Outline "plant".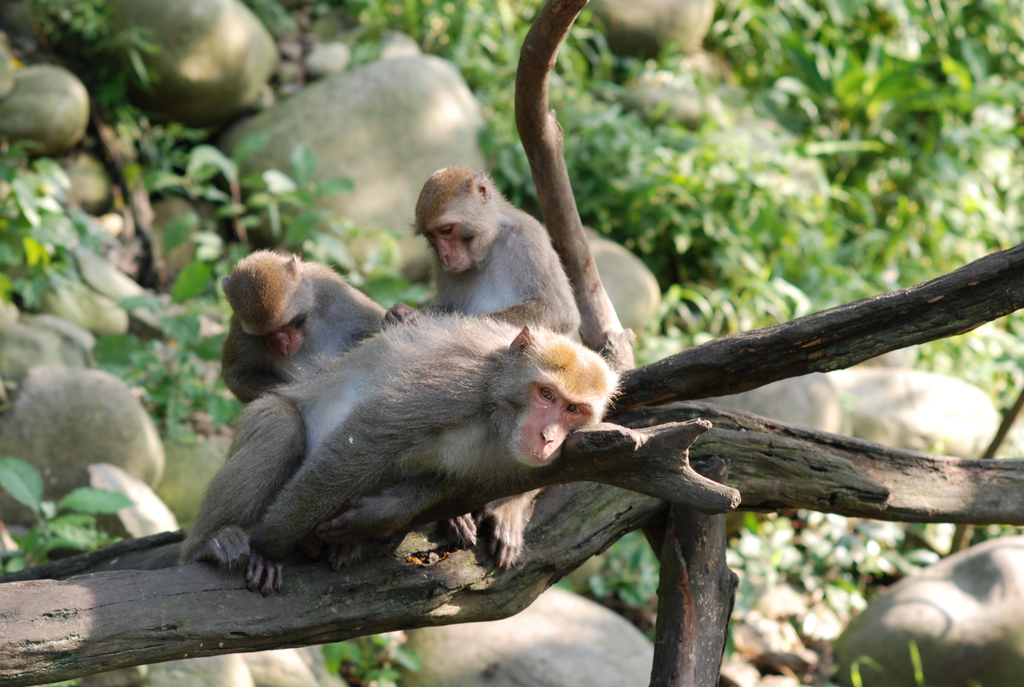
Outline: l=191, t=91, r=353, b=306.
